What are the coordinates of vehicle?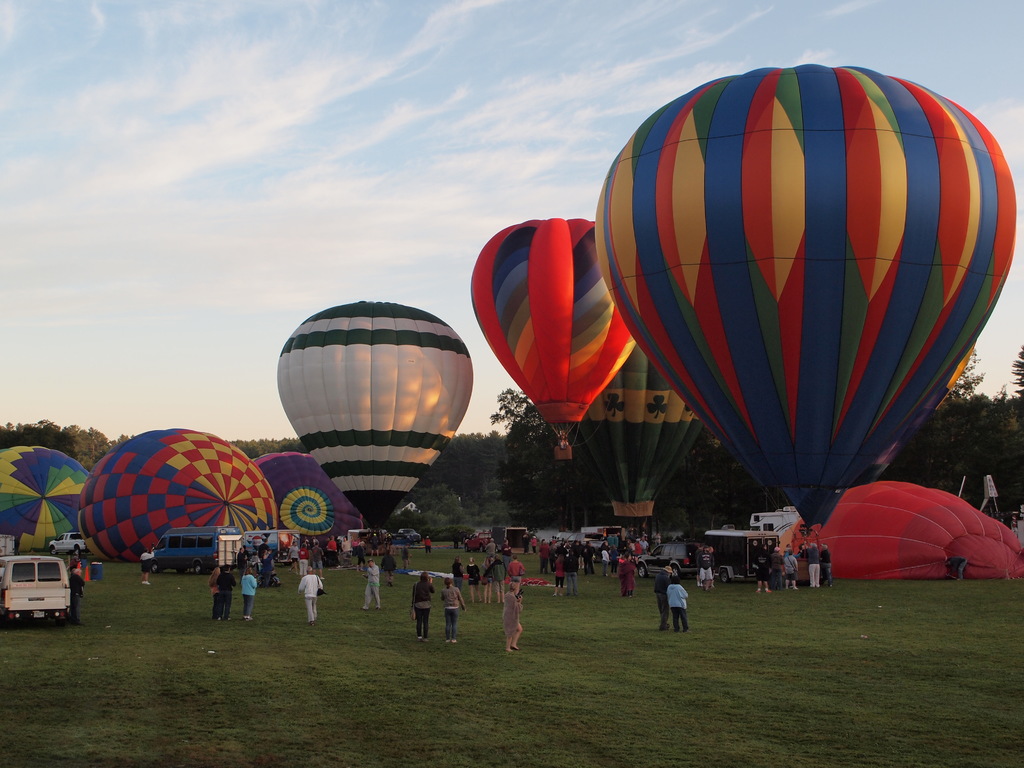
(748, 508, 799, 532).
